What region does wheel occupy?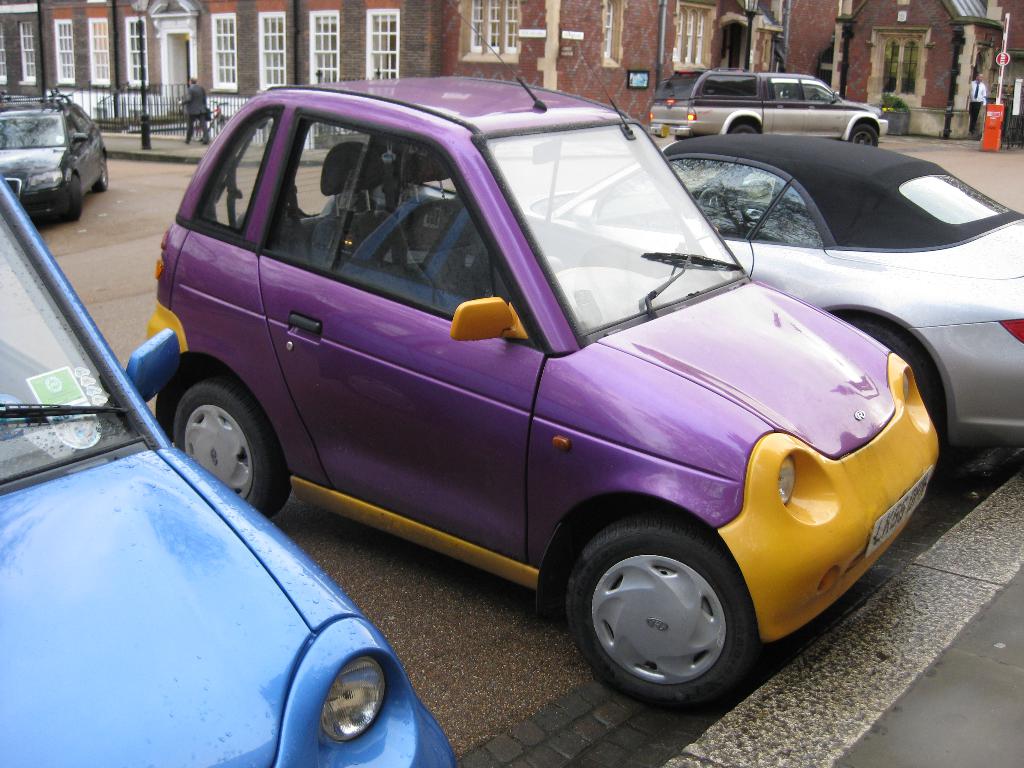
[x1=173, y1=380, x2=292, y2=516].
